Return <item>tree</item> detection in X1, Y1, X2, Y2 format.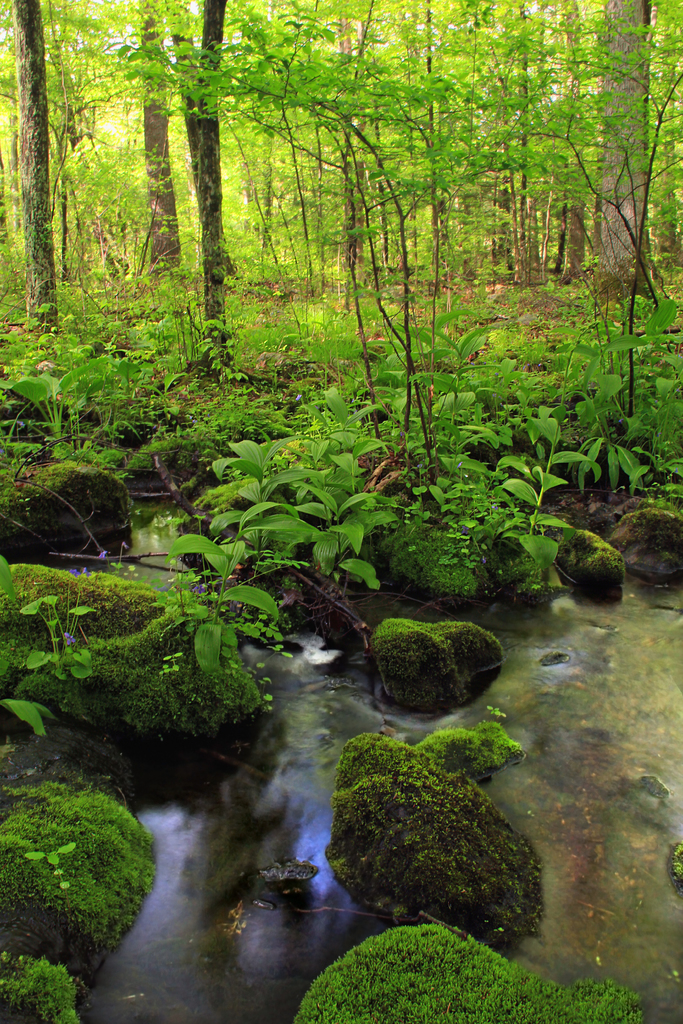
131, 1, 179, 273.
